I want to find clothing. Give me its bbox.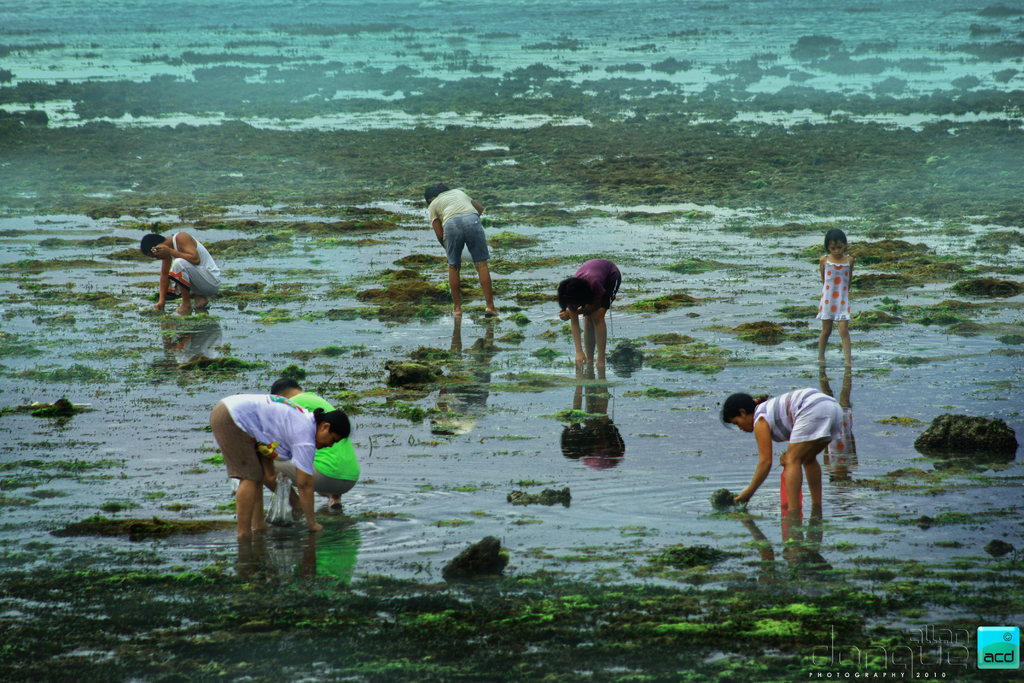
region(575, 259, 622, 316).
